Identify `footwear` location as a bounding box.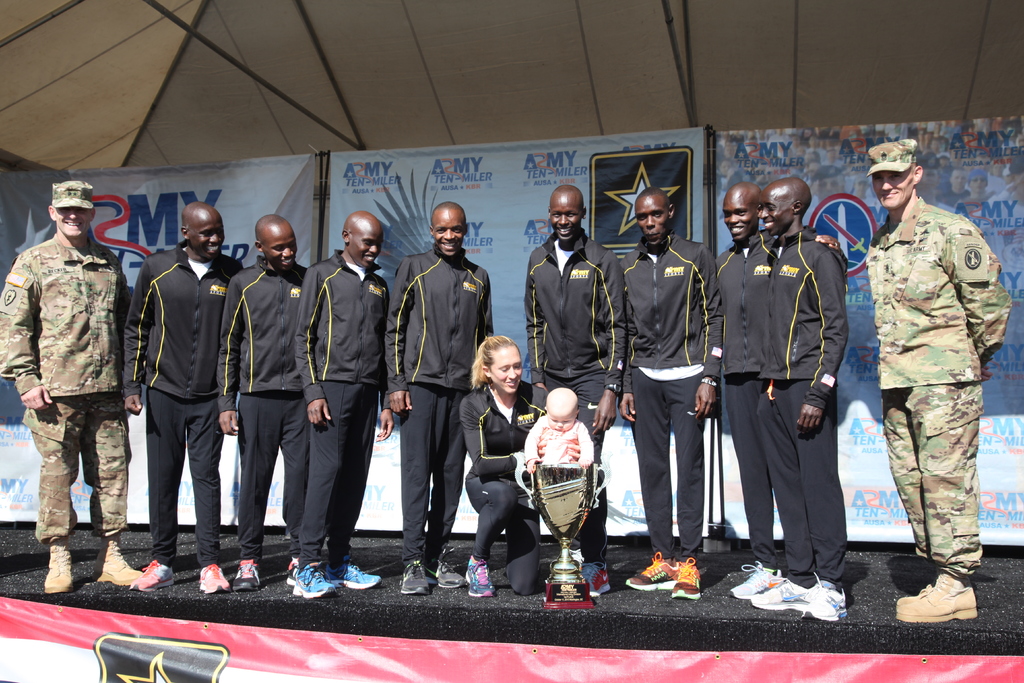
[296,567,335,598].
